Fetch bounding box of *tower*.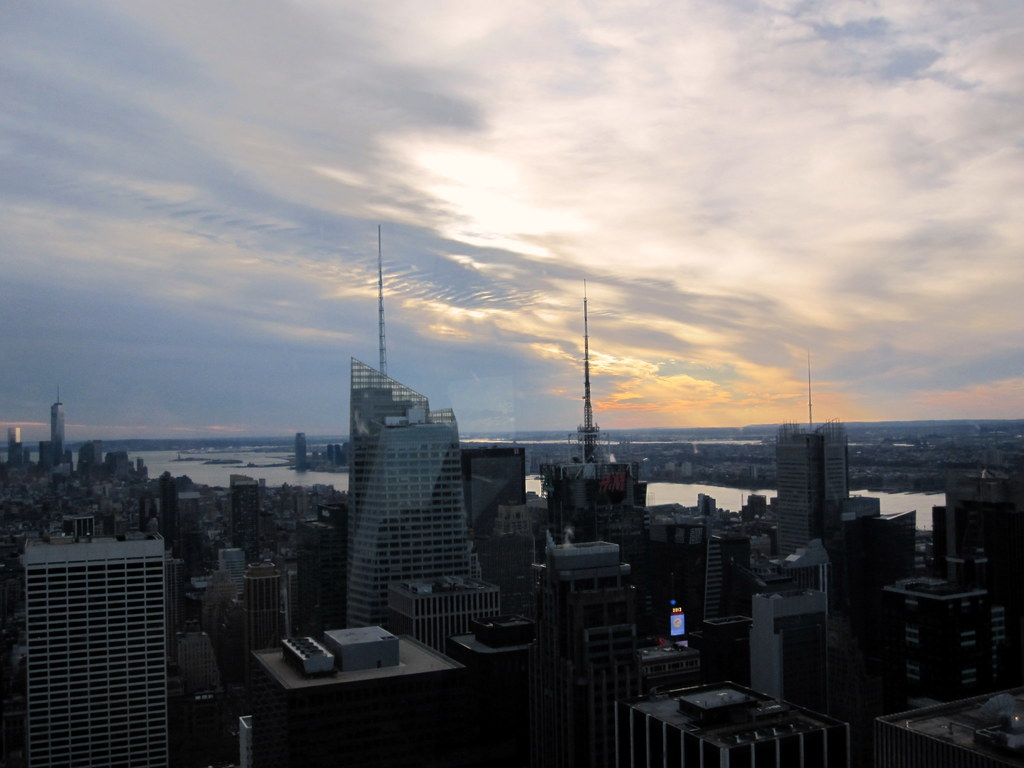
Bbox: bbox=[52, 388, 67, 449].
